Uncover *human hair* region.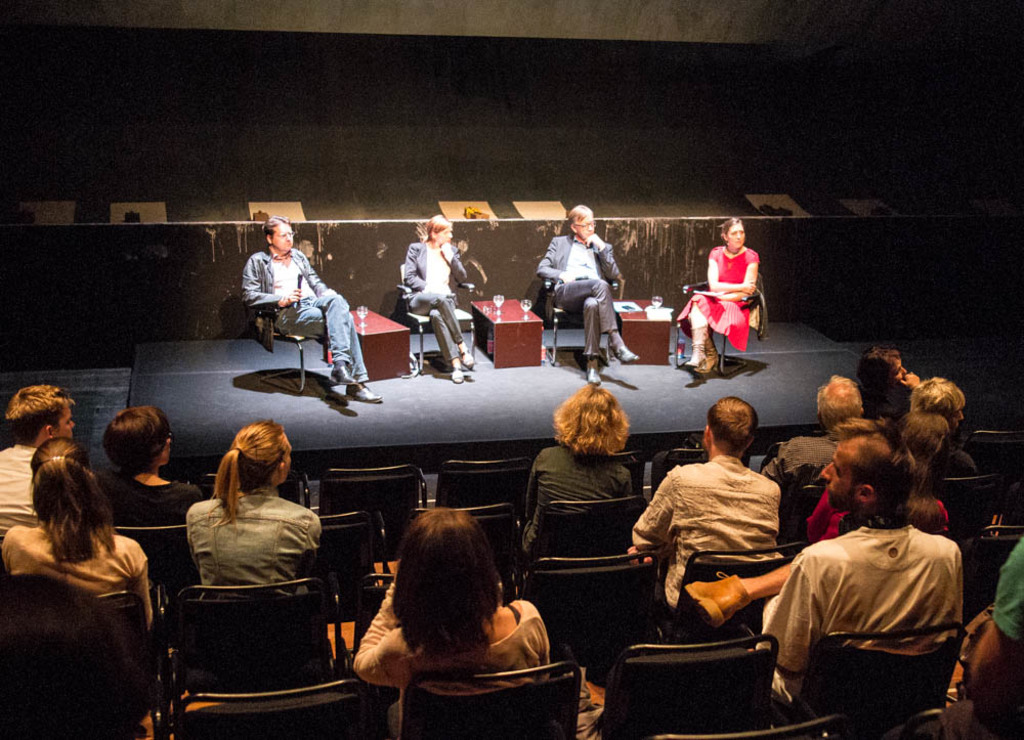
Uncovered: x1=28, y1=434, x2=113, y2=560.
